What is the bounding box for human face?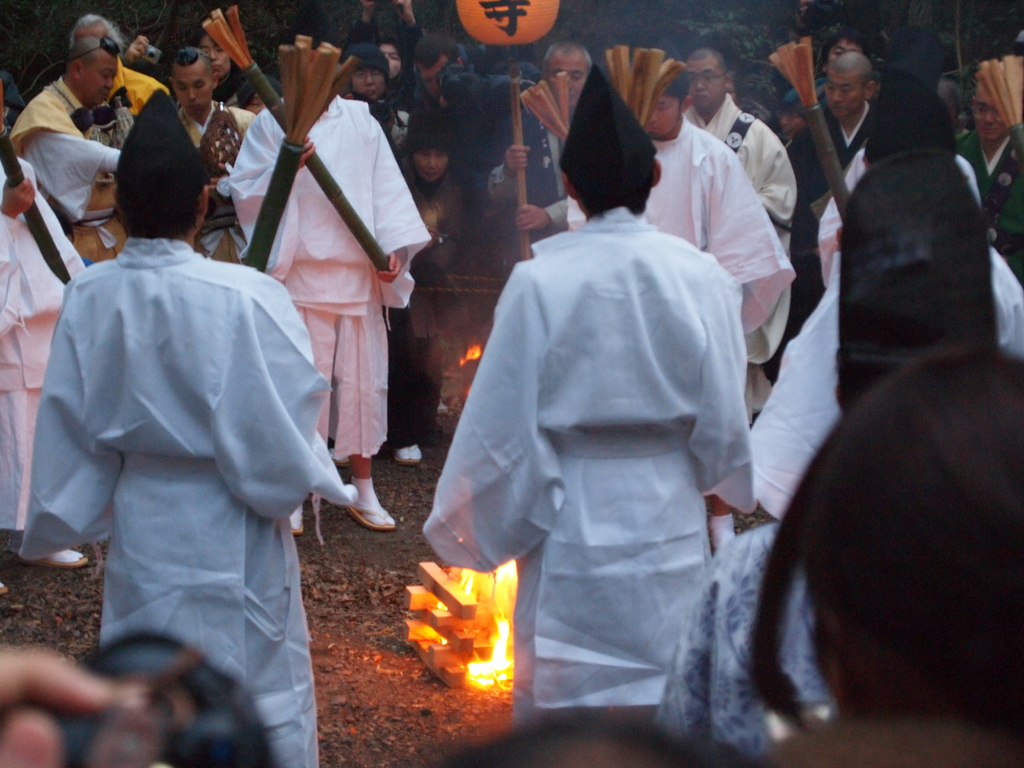
199/39/234/81.
